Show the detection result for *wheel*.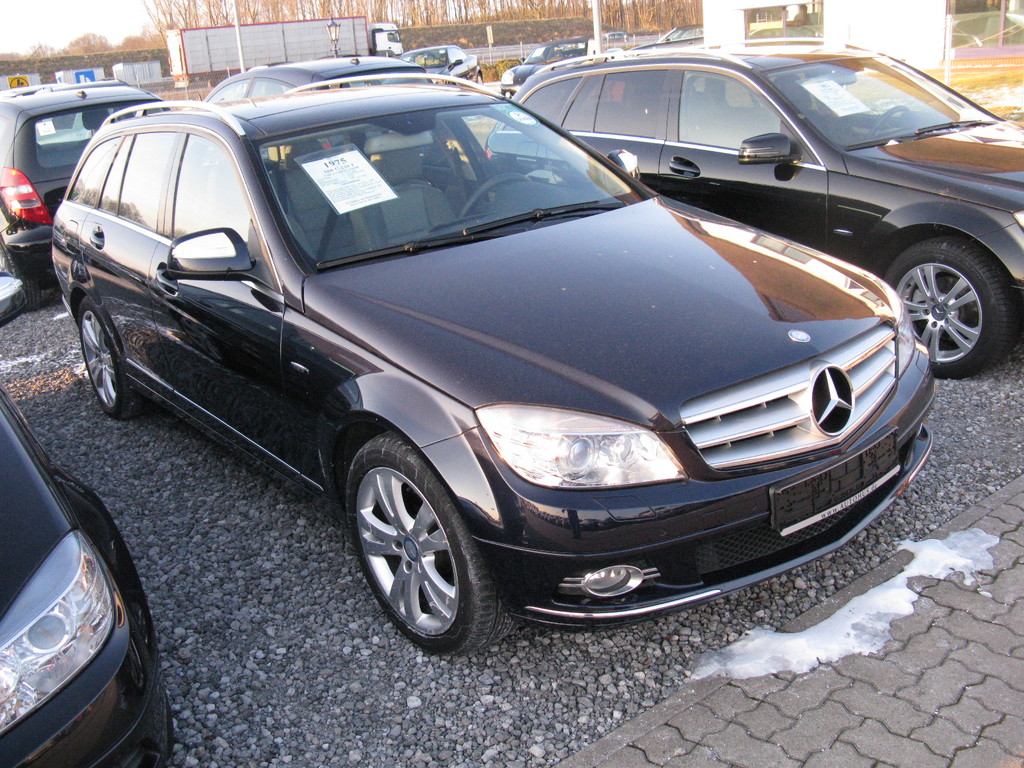
(475, 71, 485, 87).
